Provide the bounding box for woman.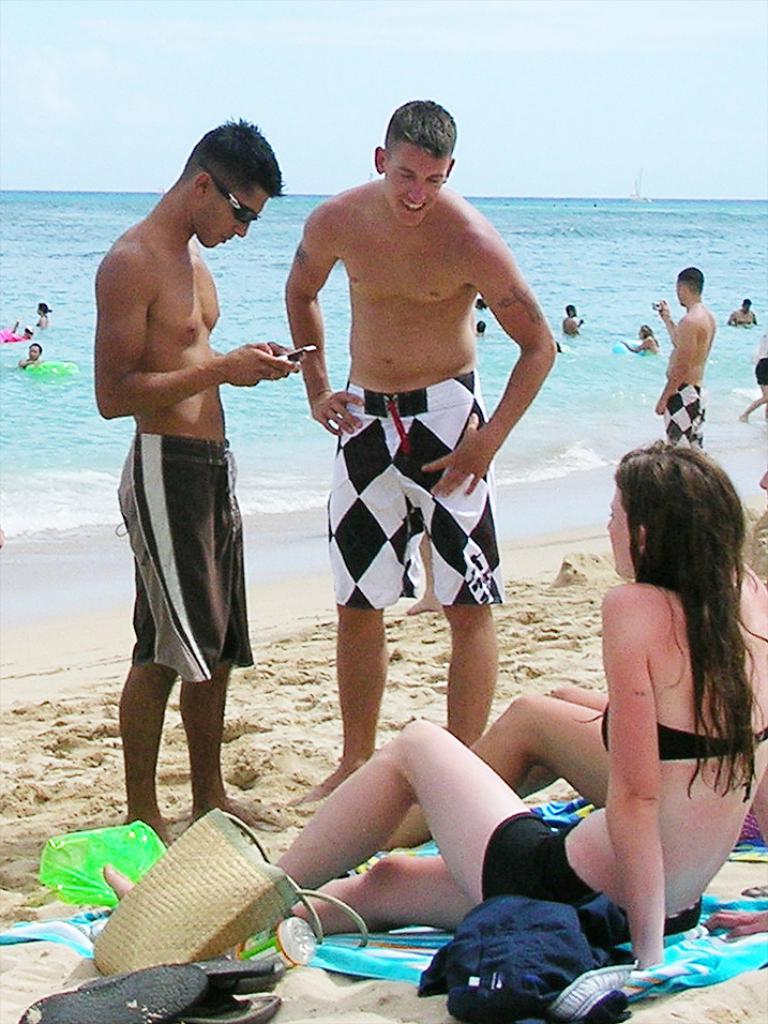
bbox=(538, 388, 767, 973).
